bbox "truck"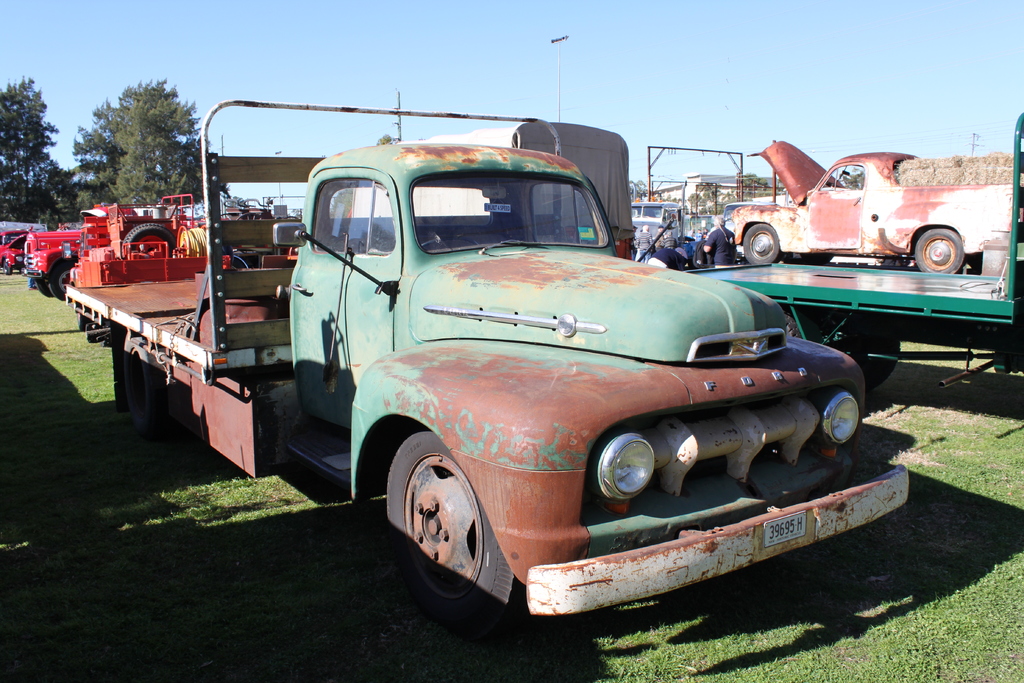
box=[731, 148, 1011, 262]
